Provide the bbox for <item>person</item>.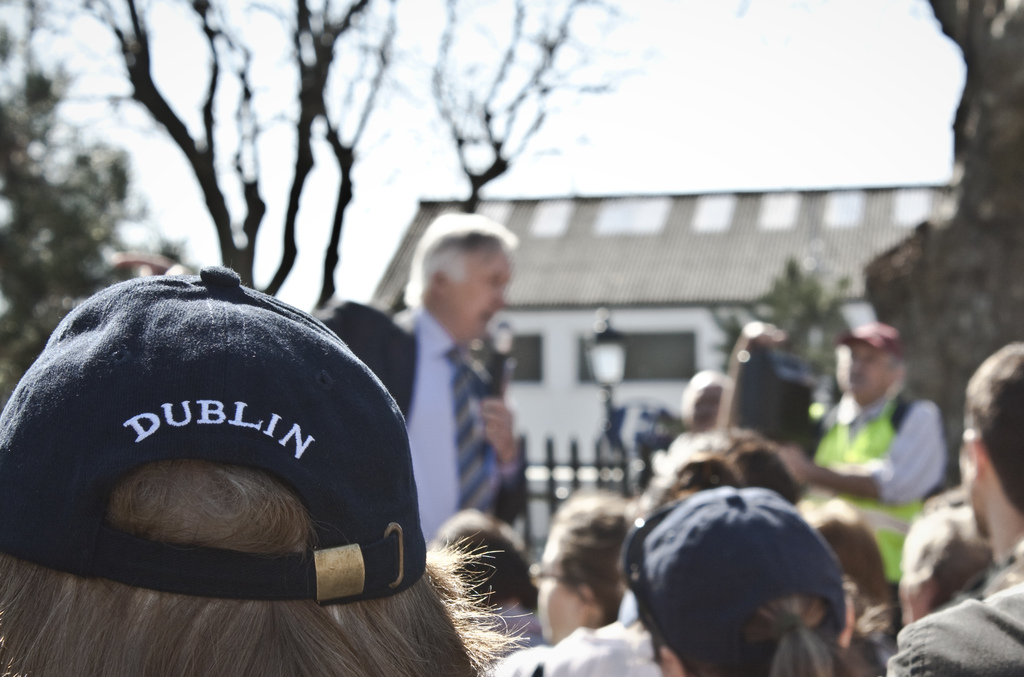
0/261/529/676.
